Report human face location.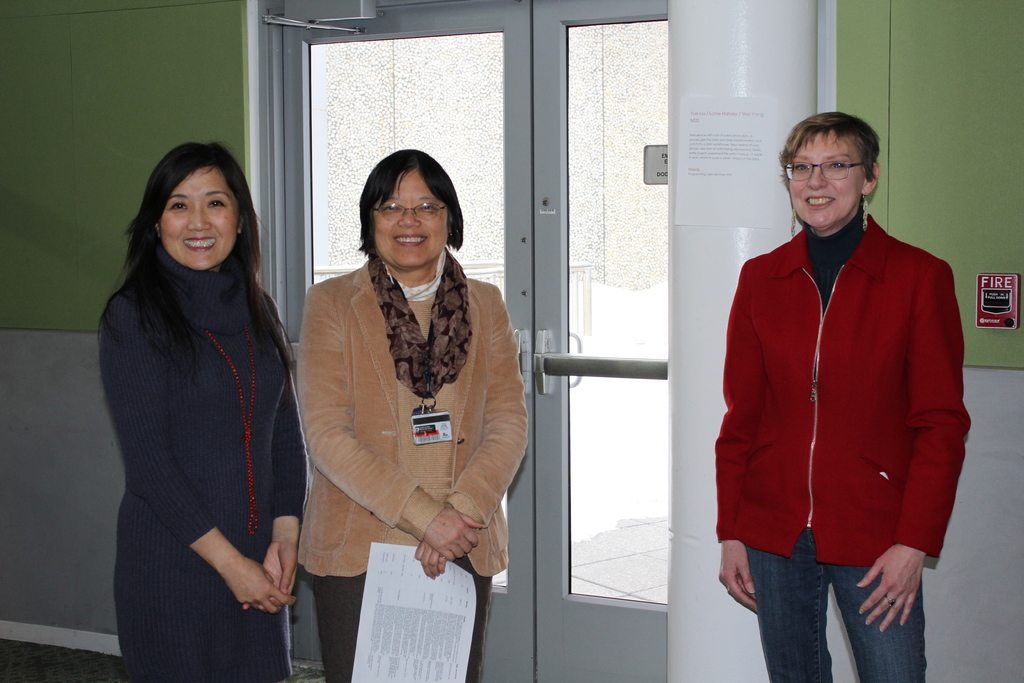
Report: 376:169:451:271.
